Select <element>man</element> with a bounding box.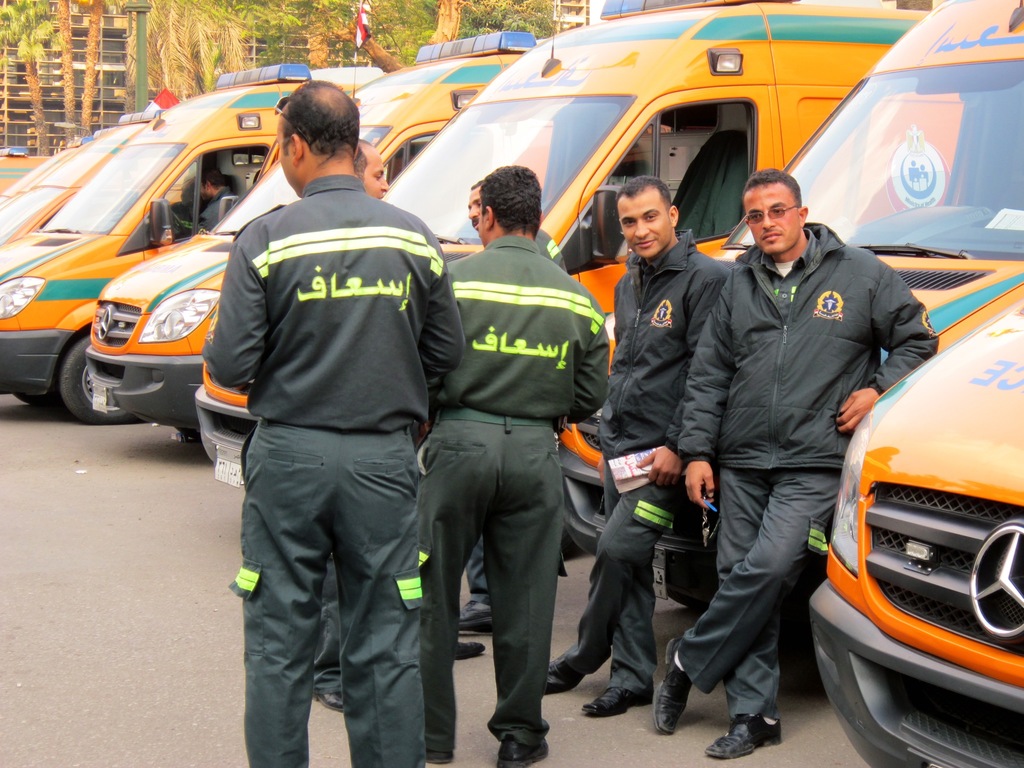
locate(298, 140, 407, 721).
